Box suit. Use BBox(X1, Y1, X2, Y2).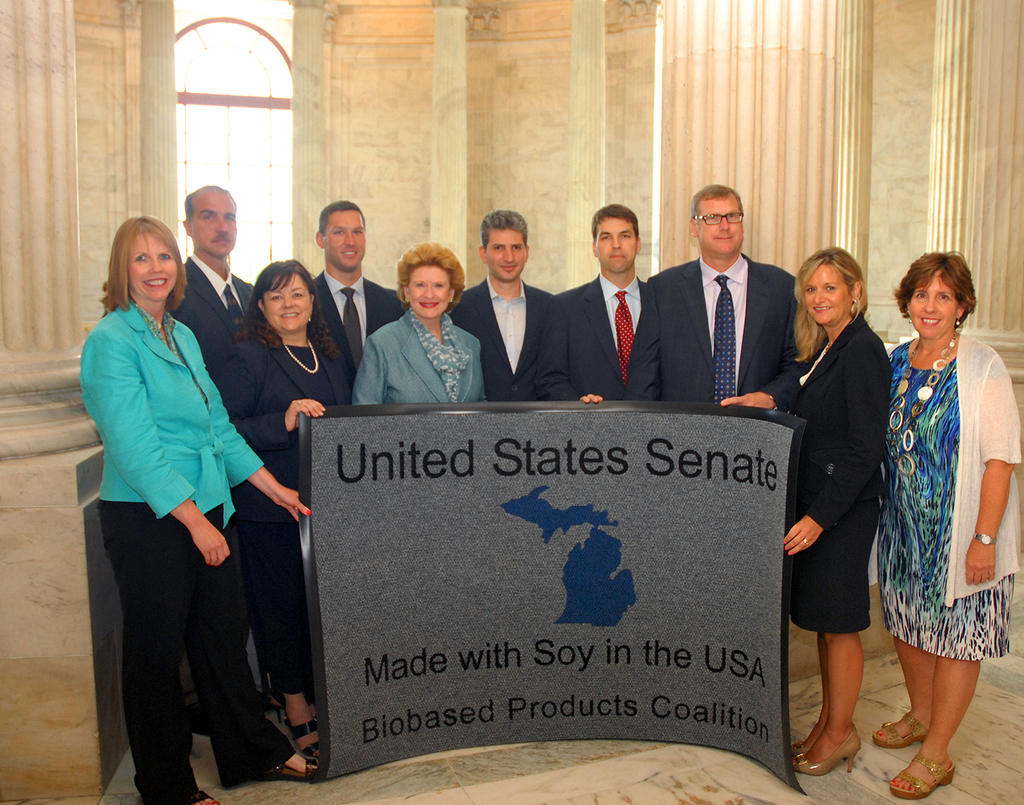
BBox(305, 268, 408, 407).
